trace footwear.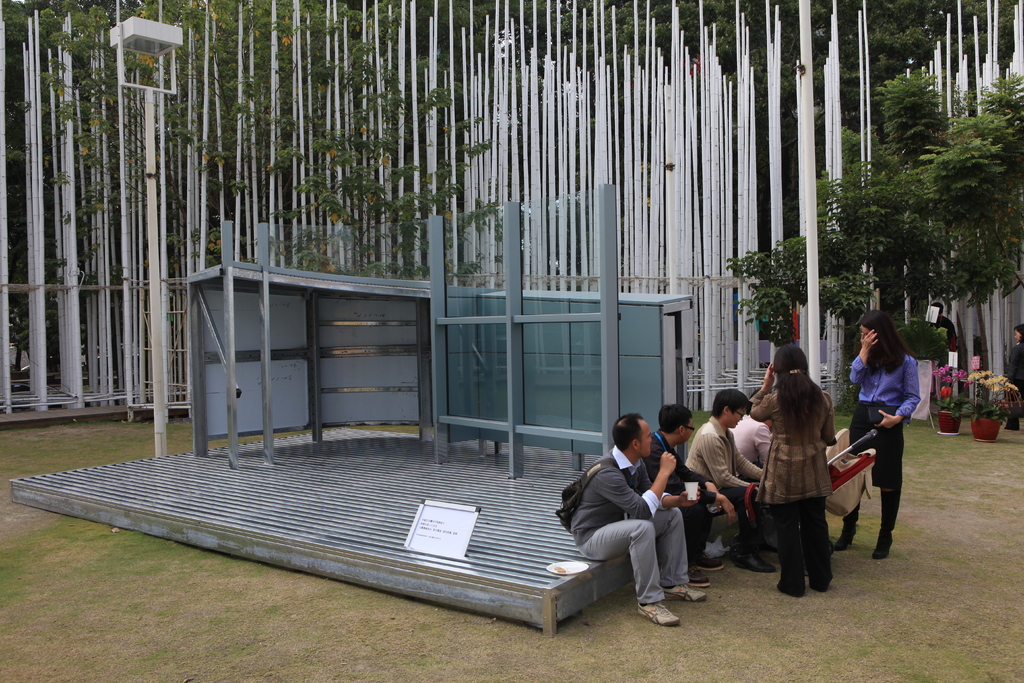
Traced to left=691, top=556, right=724, bottom=572.
